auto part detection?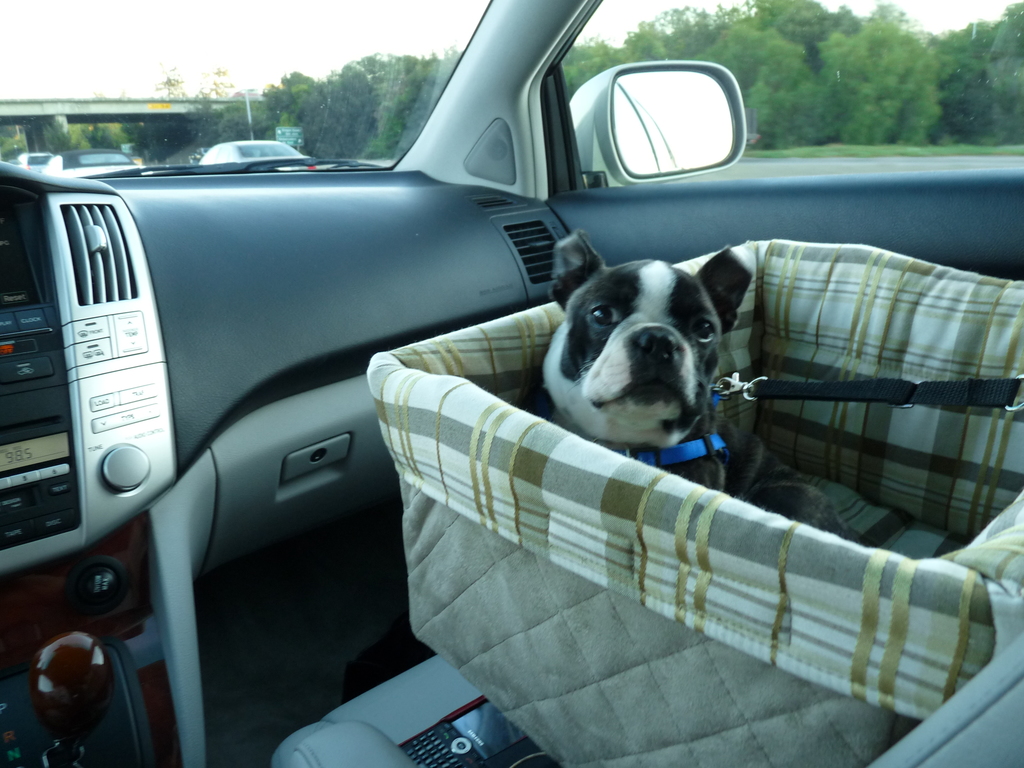
<bbox>544, 48, 760, 189</bbox>
